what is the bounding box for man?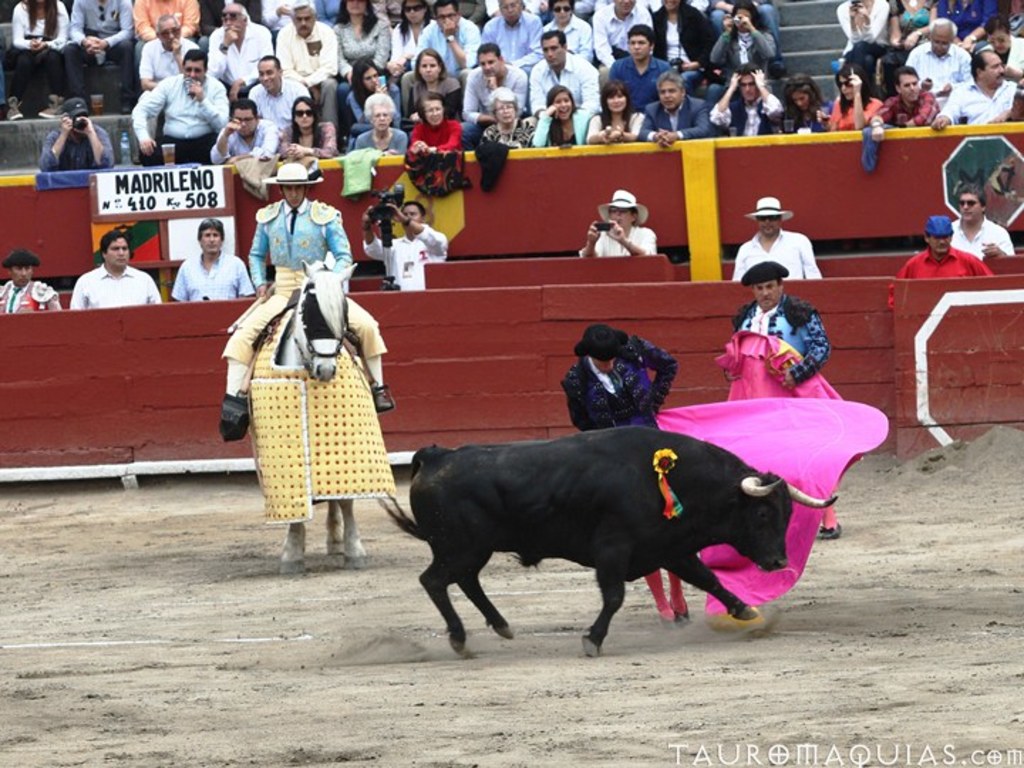
<box>933,48,1017,128</box>.
